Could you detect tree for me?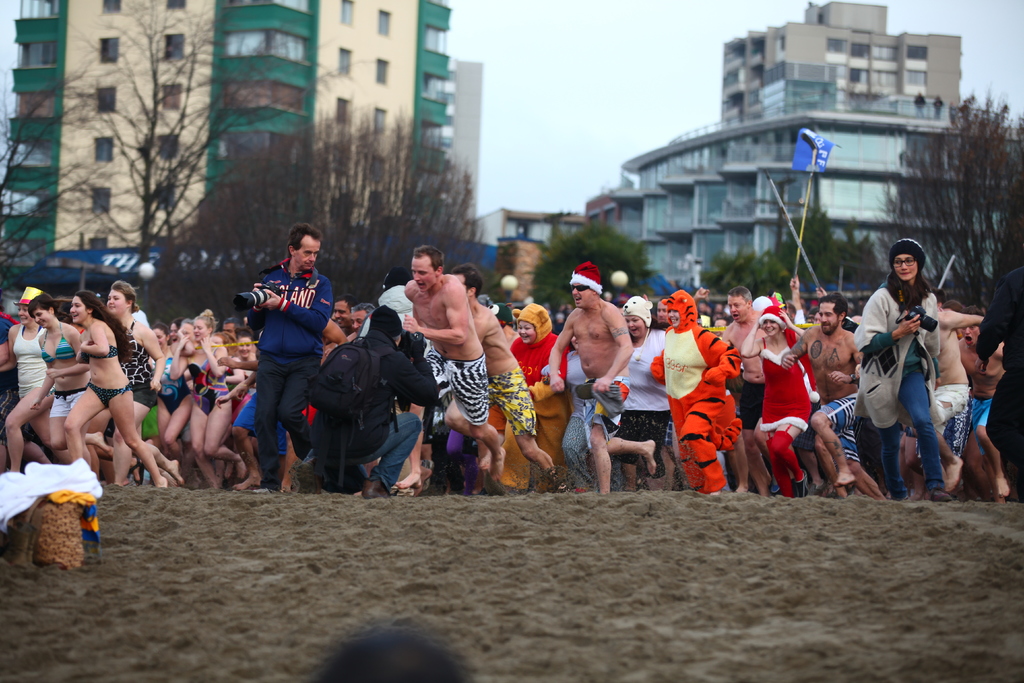
Detection result: 691, 194, 883, 291.
